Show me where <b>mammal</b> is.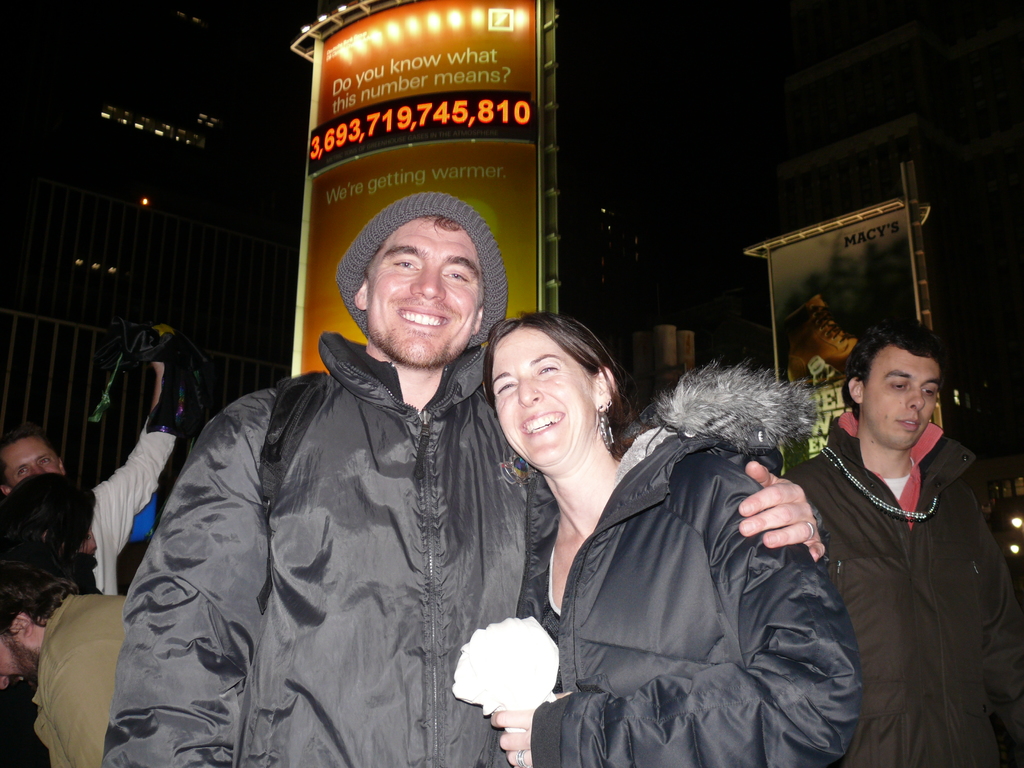
<b>mammal</b> is at left=0, top=325, right=188, bottom=767.
